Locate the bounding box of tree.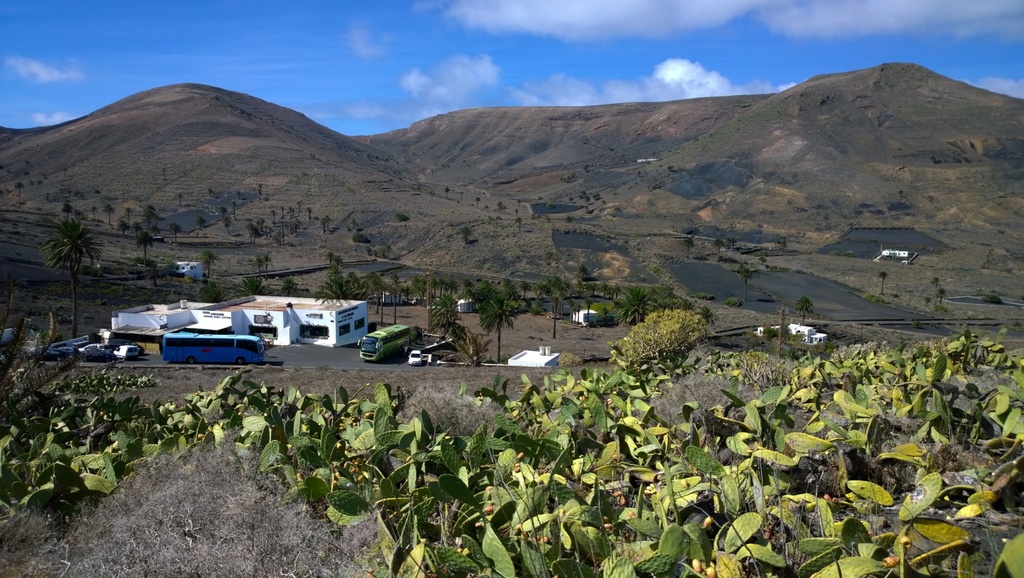
Bounding box: [26, 209, 111, 344].
